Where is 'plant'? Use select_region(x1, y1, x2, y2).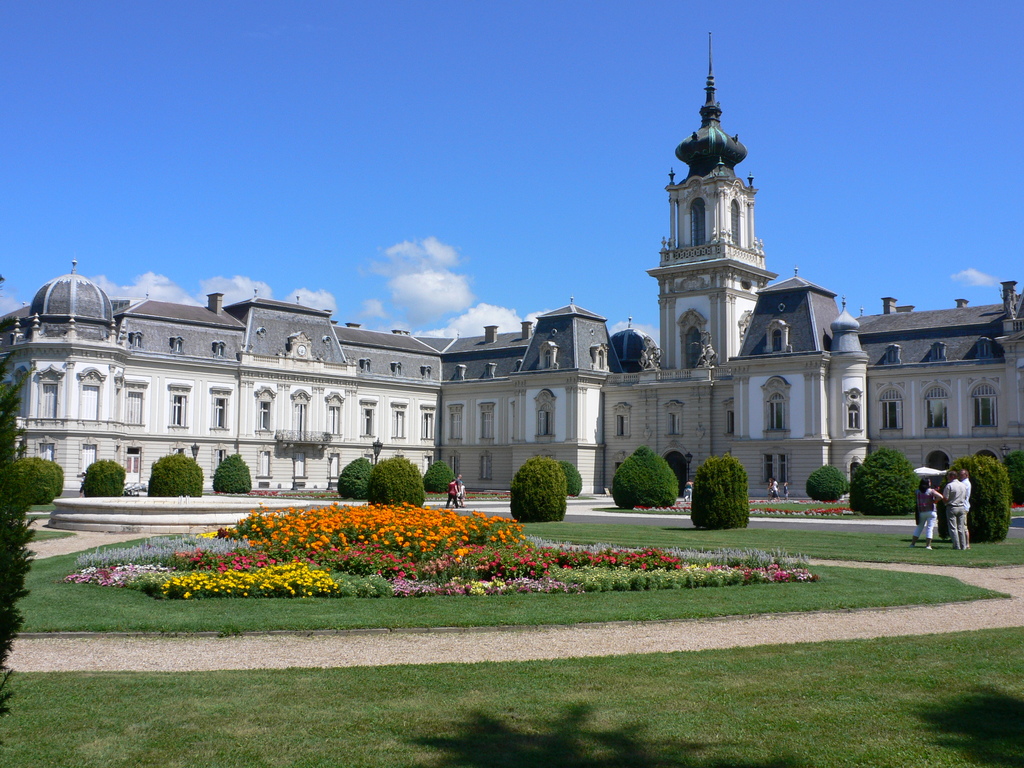
select_region(335, 452, 373, 504).
